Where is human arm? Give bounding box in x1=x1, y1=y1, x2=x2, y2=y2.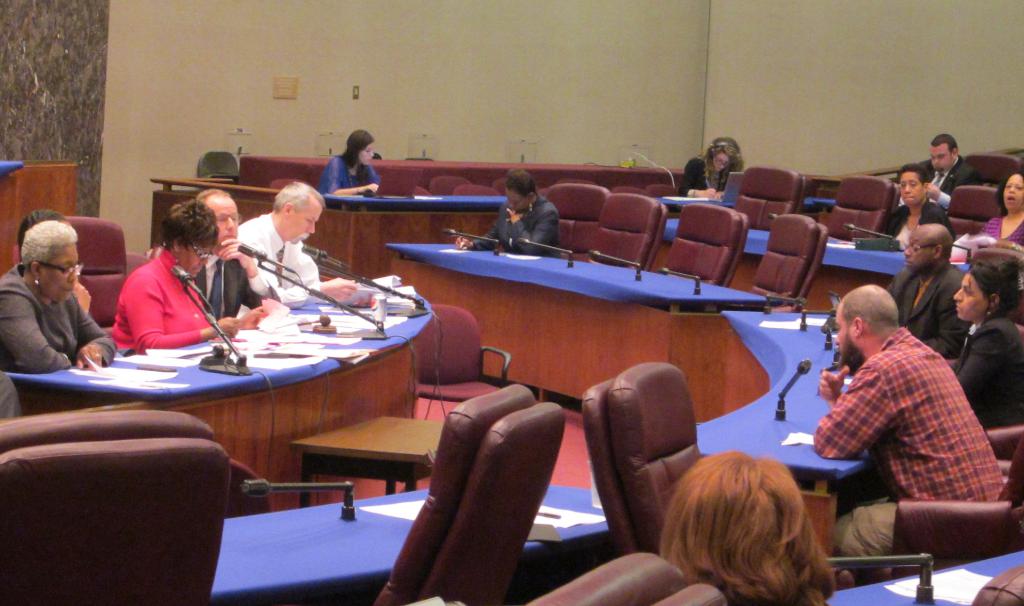
x1=319, y1=154, x2=383, y2=199.
